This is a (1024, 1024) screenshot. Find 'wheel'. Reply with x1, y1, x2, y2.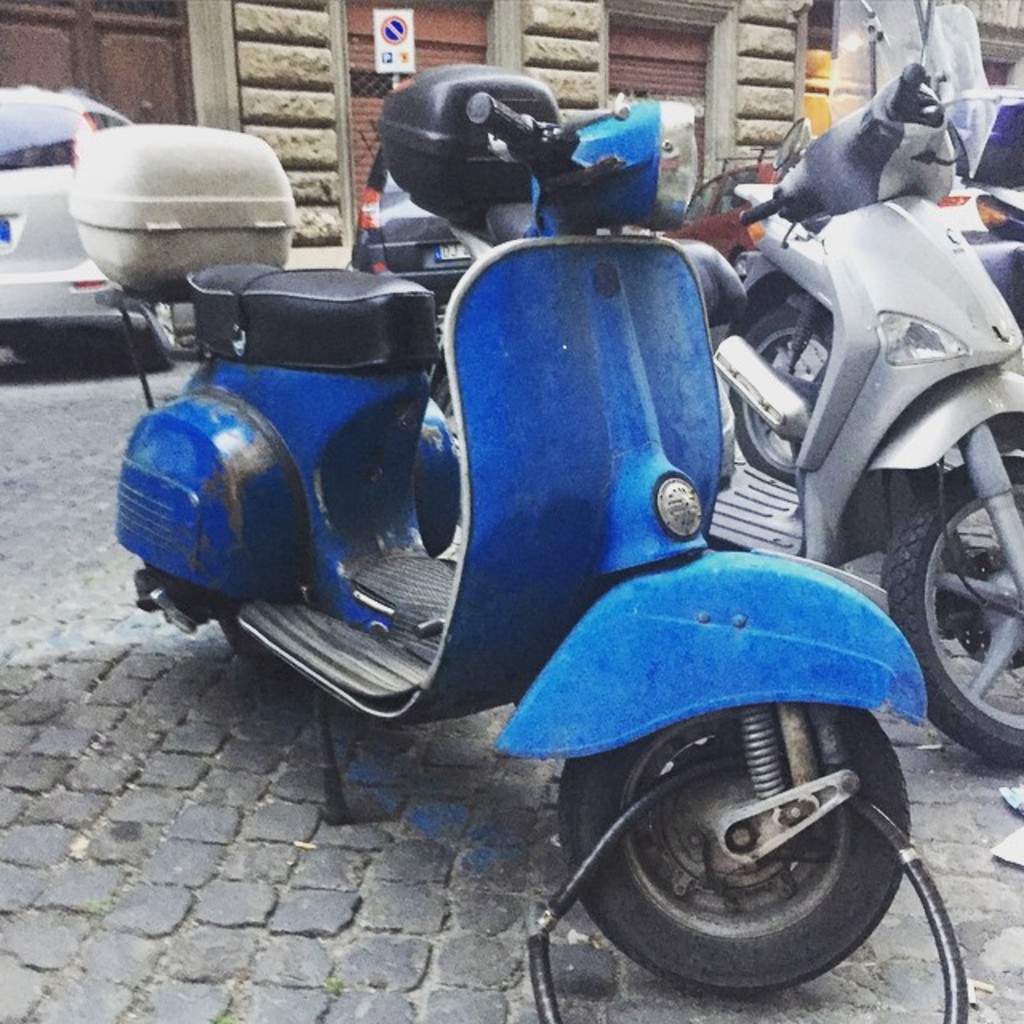
550, 702, 904, 990.
